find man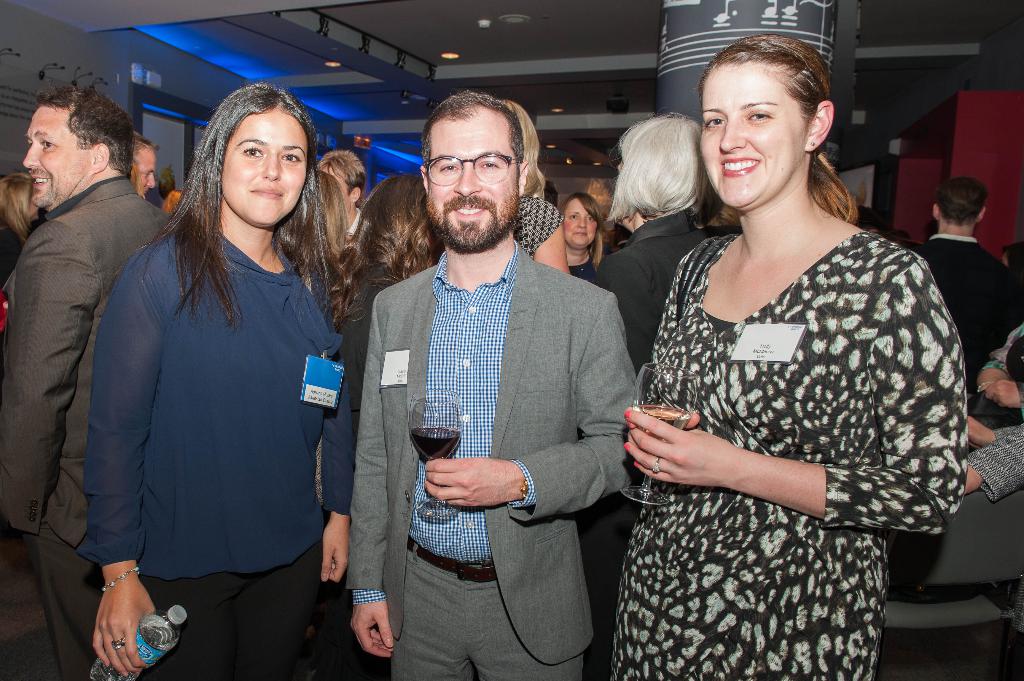
box=[0, 77, 170, 680]
